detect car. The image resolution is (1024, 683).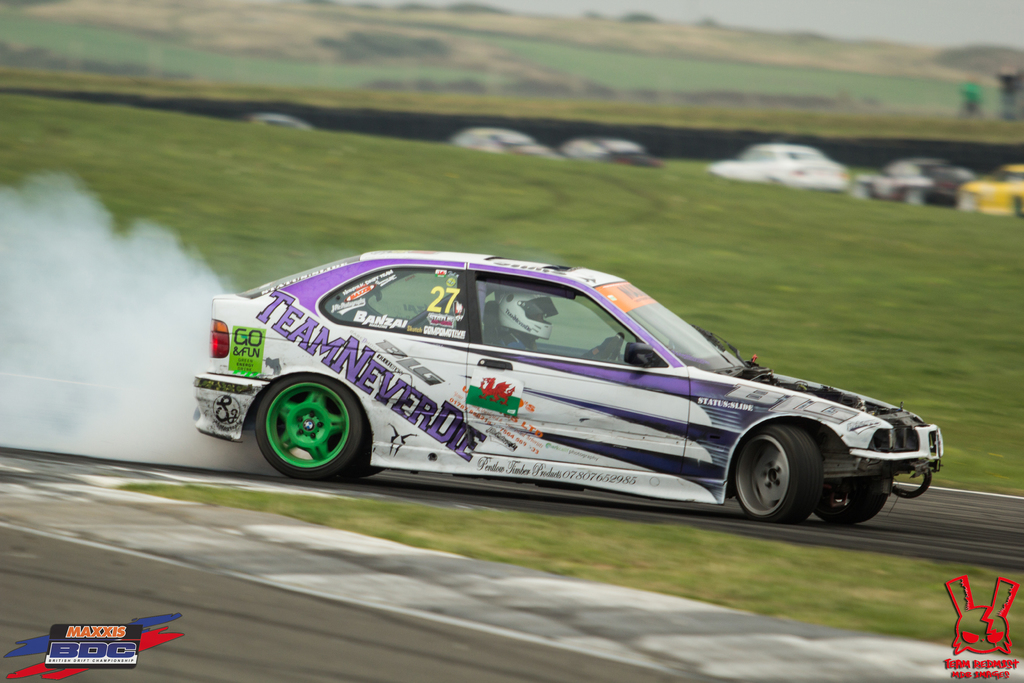
crop(436, 126, 572, 164).
